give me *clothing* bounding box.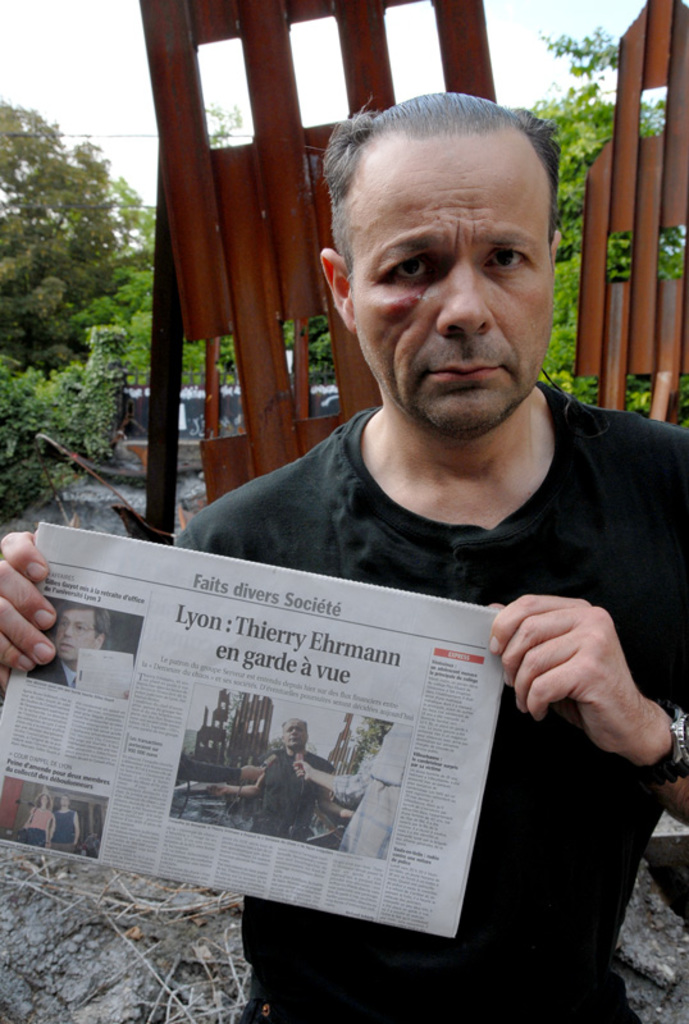
{"left": 46, "top": 809, "right": 77, "bottom": 850}.
